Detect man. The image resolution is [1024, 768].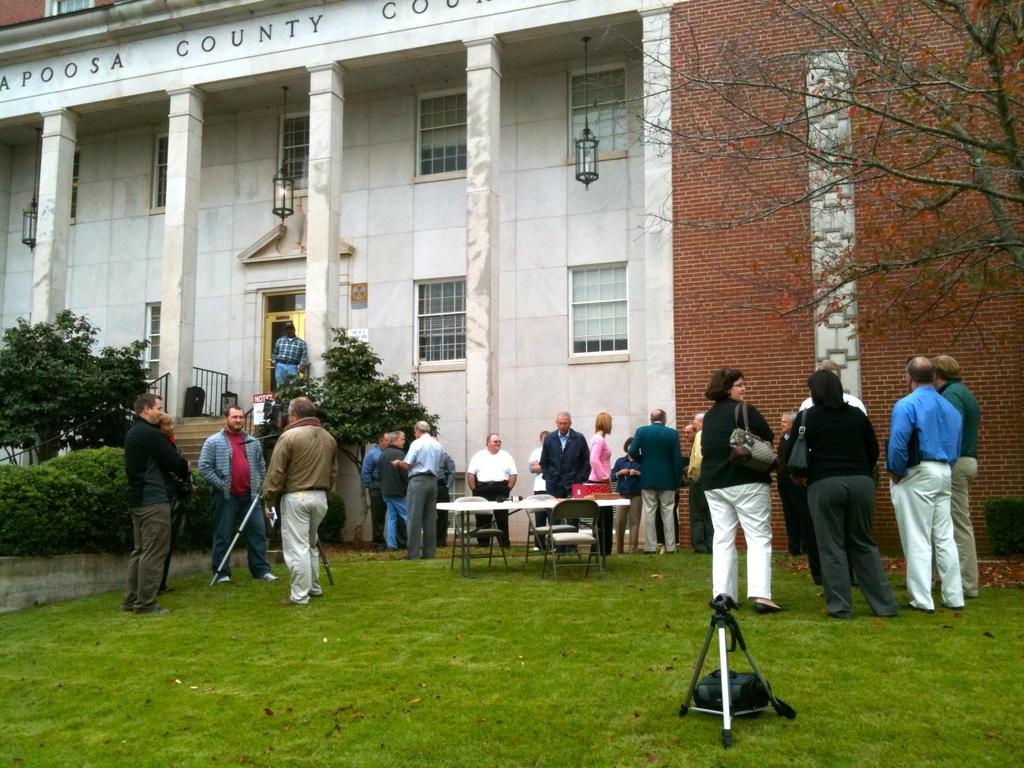
[x1=936, y1=353, x2=980, y2=597].
